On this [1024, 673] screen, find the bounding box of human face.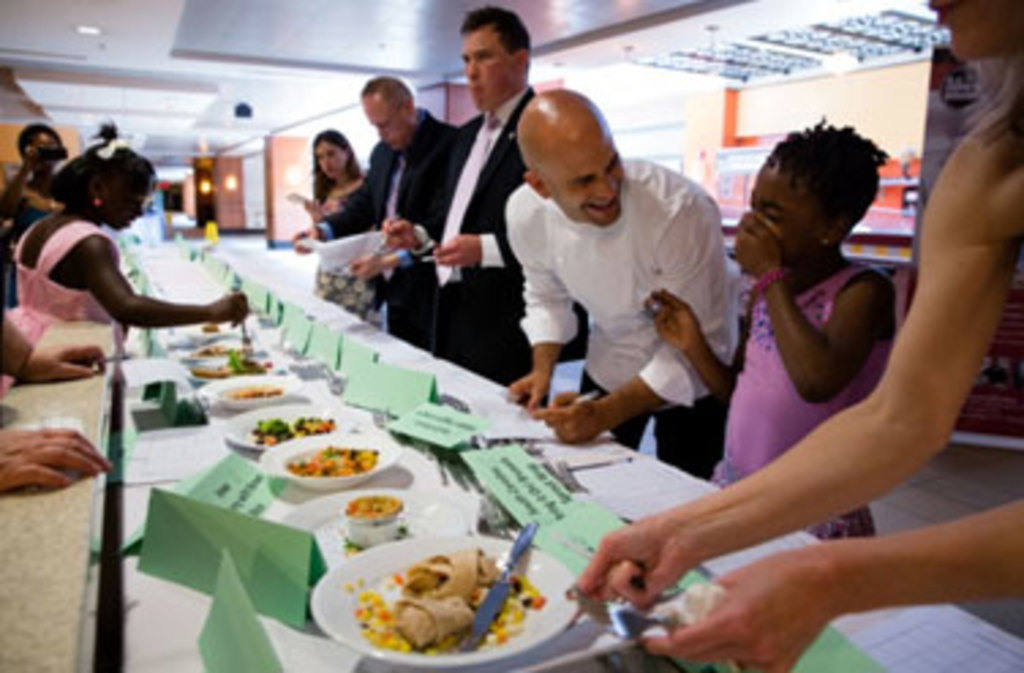
Bounding box: 926:0:1021:65.
